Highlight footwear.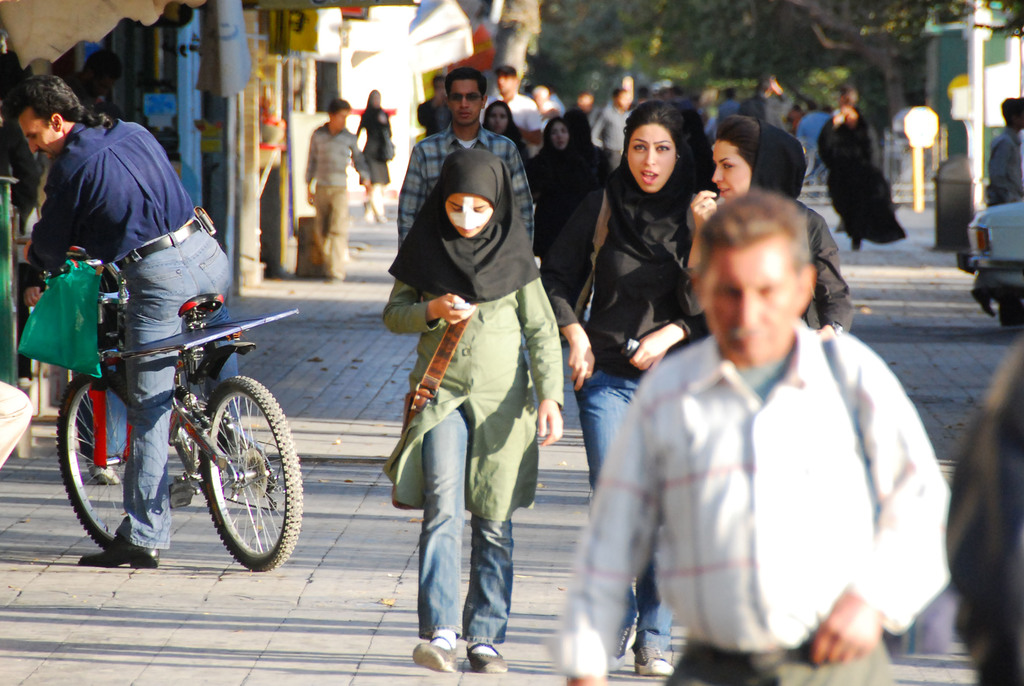
Highlighted region: bbox(406, 635, 459, 675).
